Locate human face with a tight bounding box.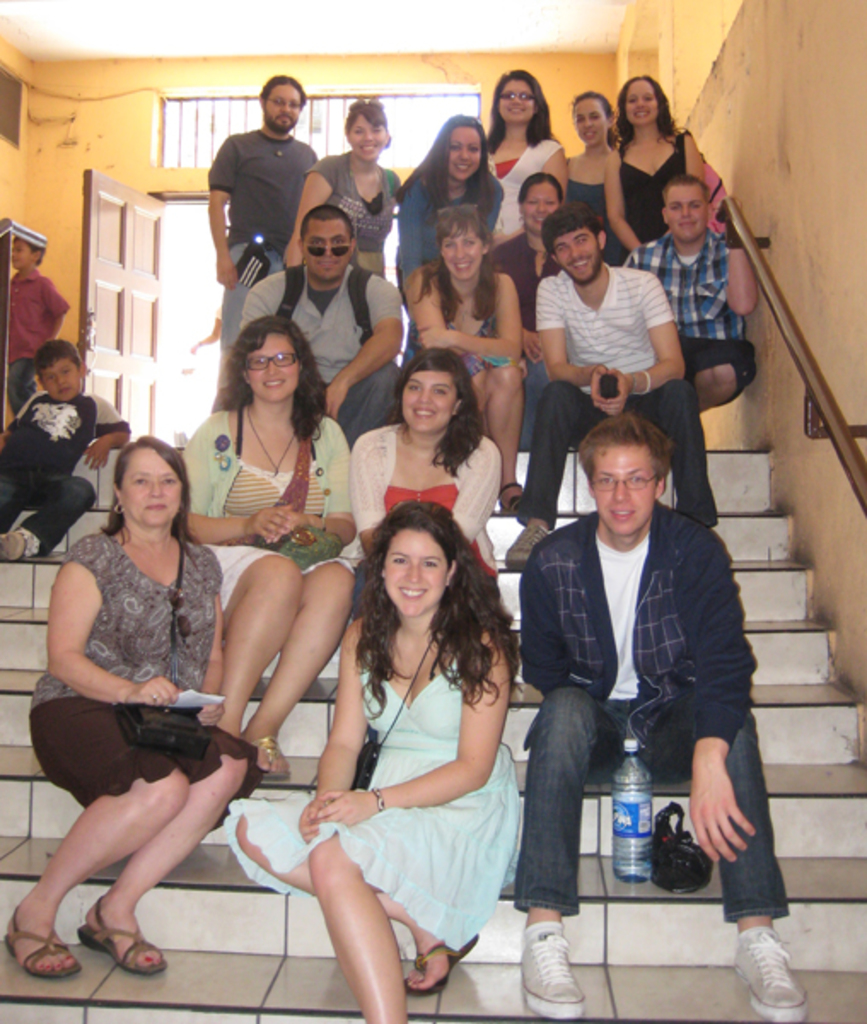
(x1=43, y1=360, x2=73, y2=398).
